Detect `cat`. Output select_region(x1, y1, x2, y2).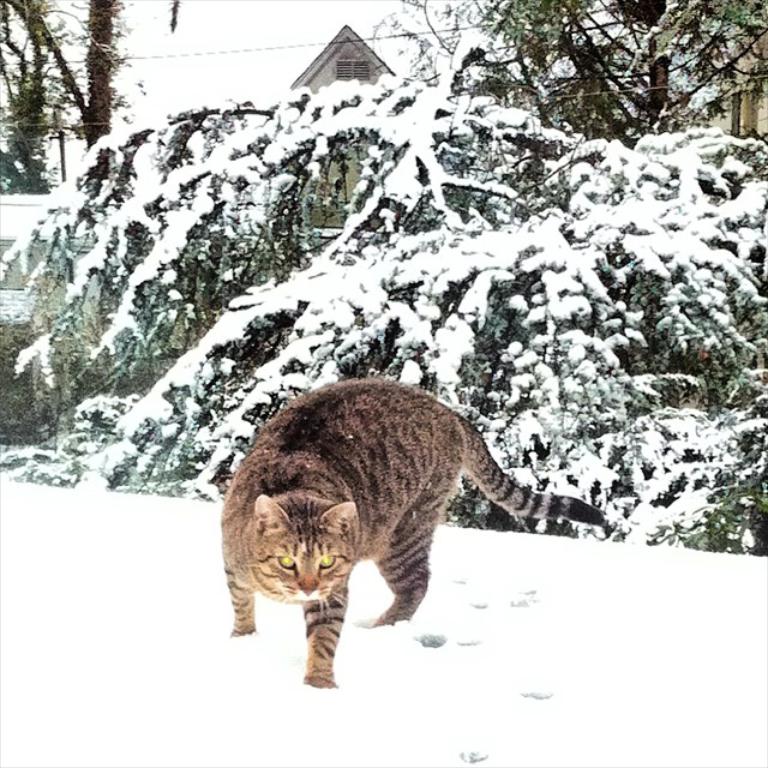
select_region(221, 378, 608, 697).
